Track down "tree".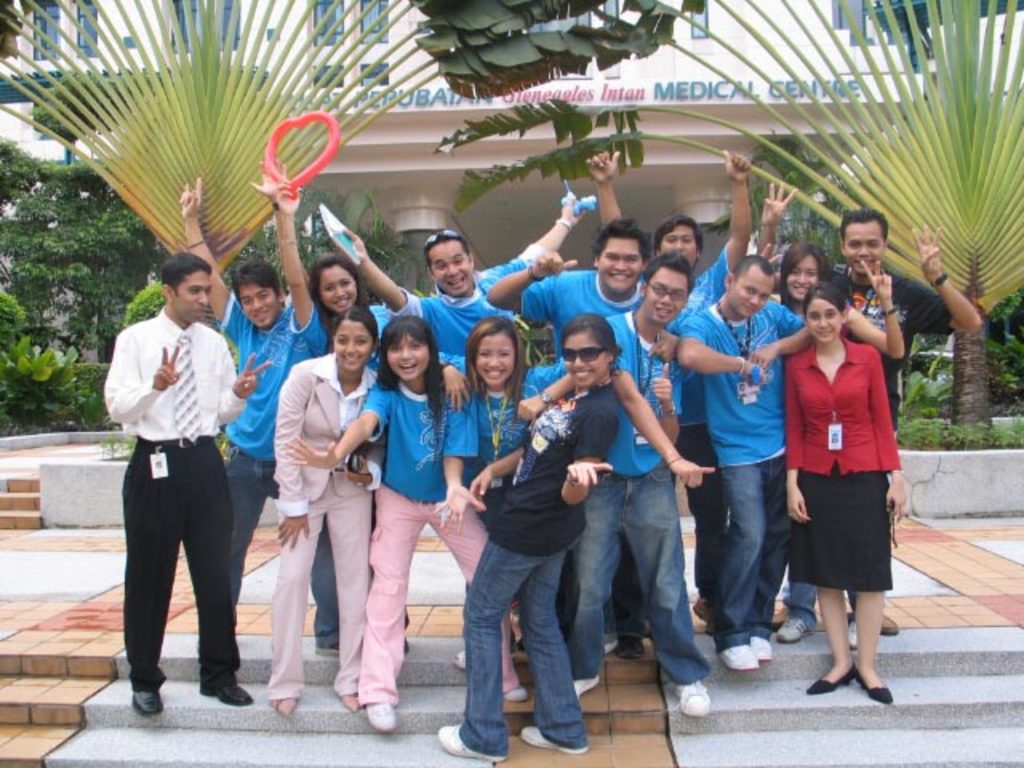
Tracked to detection(6, 38, 352, 427).
